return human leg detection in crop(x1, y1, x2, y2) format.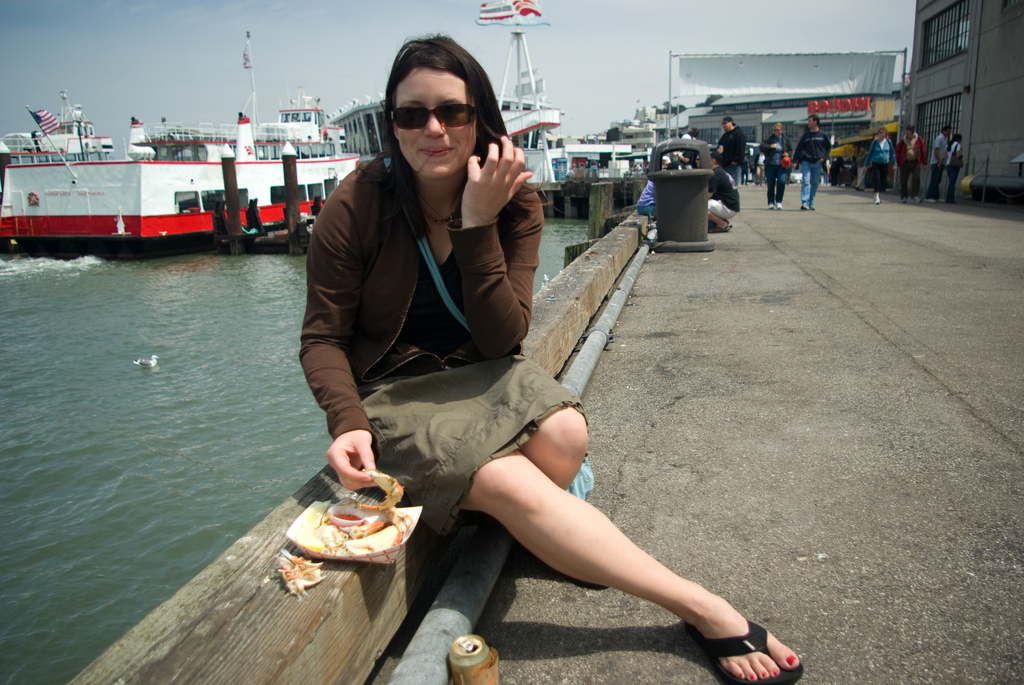
crop(392, 67, 476, 173).
